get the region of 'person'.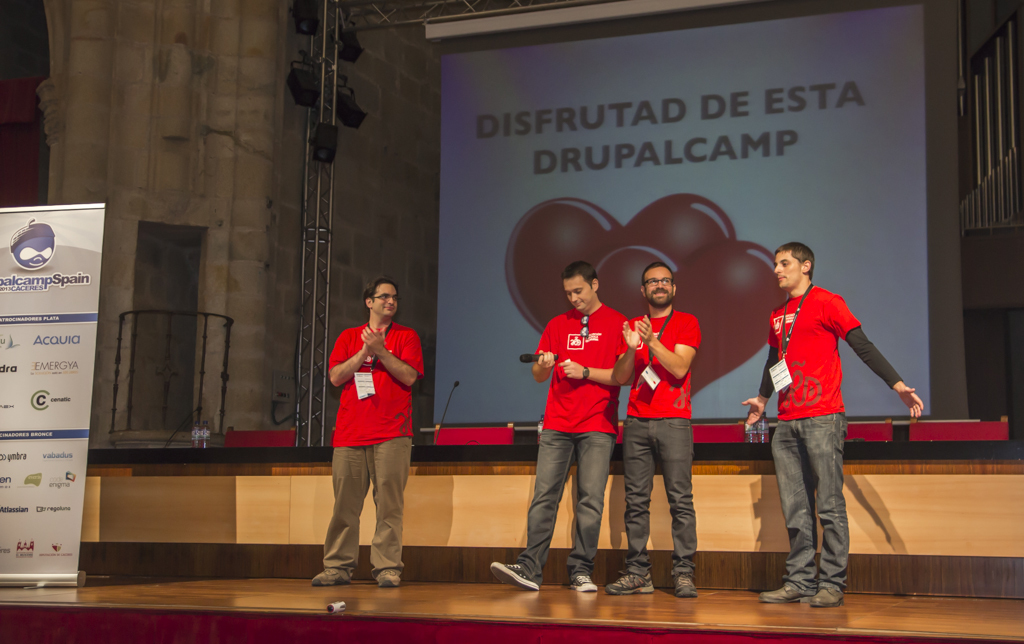
<box>311,277,428,587</box>.
